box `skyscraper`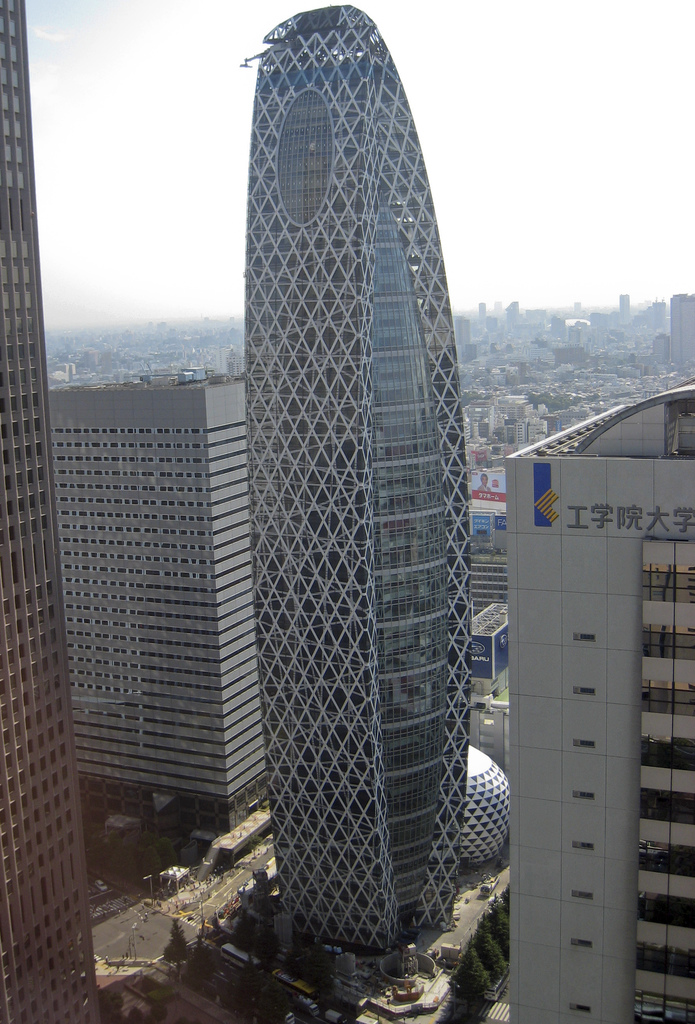
rect(0, 0, 106, 1023)
